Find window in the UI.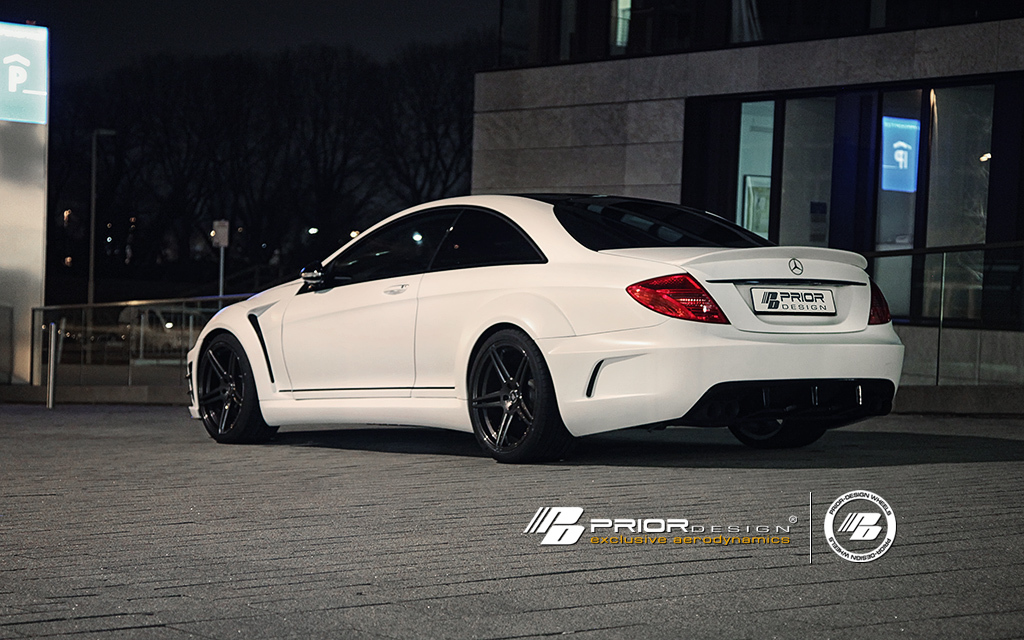
UI element at [609, 1, 634, 51].
